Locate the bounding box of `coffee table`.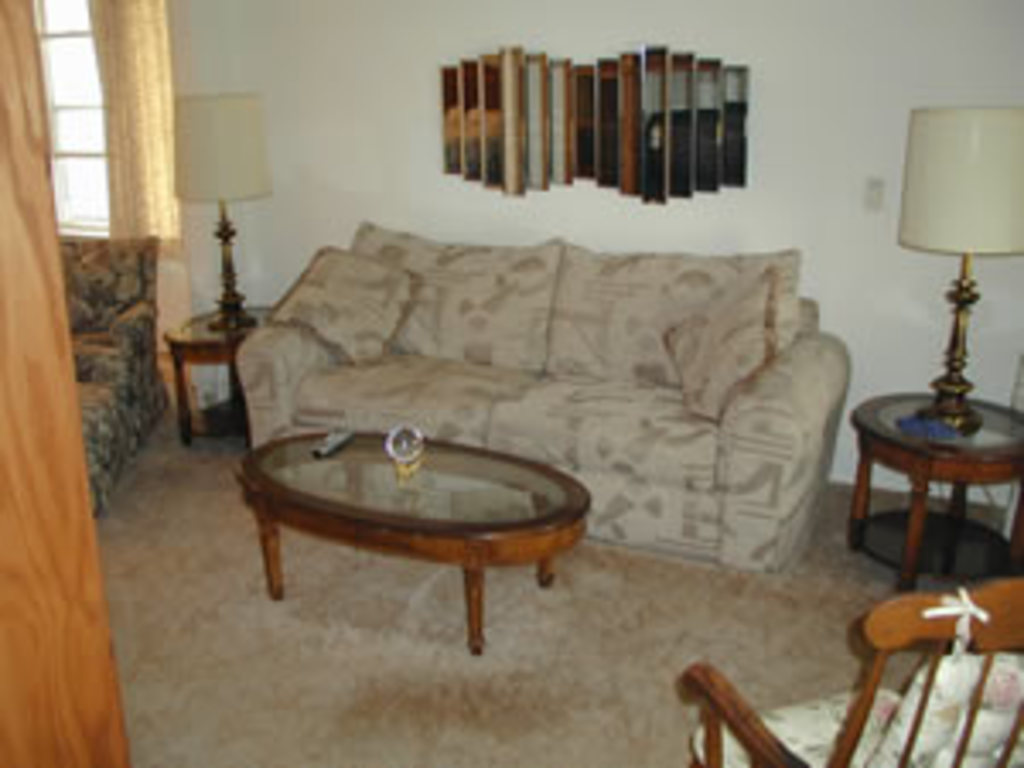
Bounding box: box(164, 297, 259, 440).
